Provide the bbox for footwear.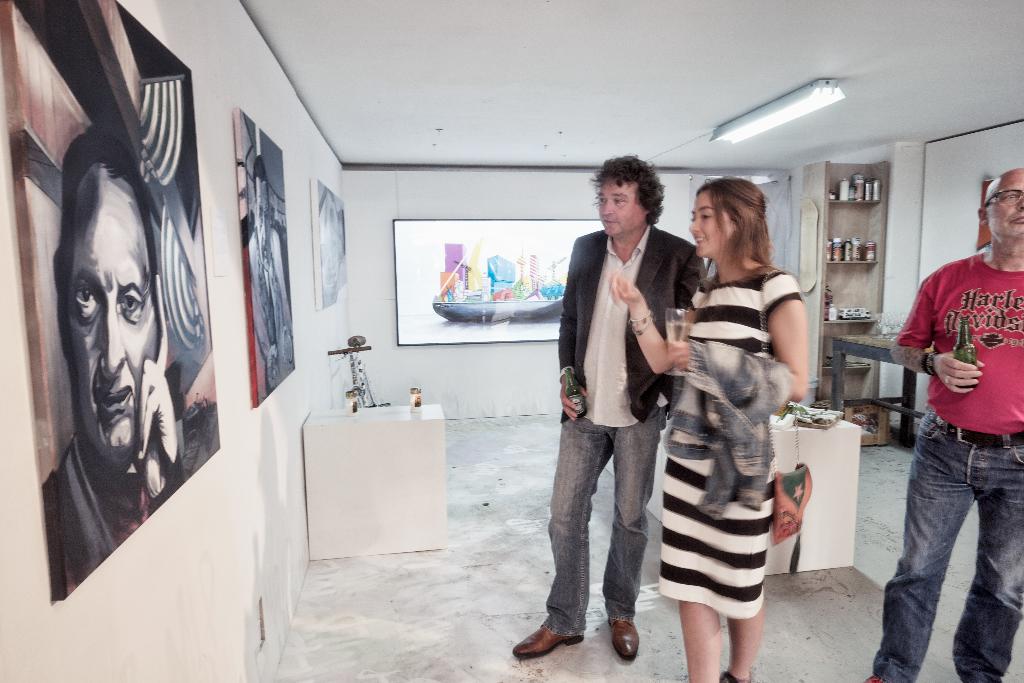
{"left": 605, "top": 611, "right": 644, "bottom": 658}.
